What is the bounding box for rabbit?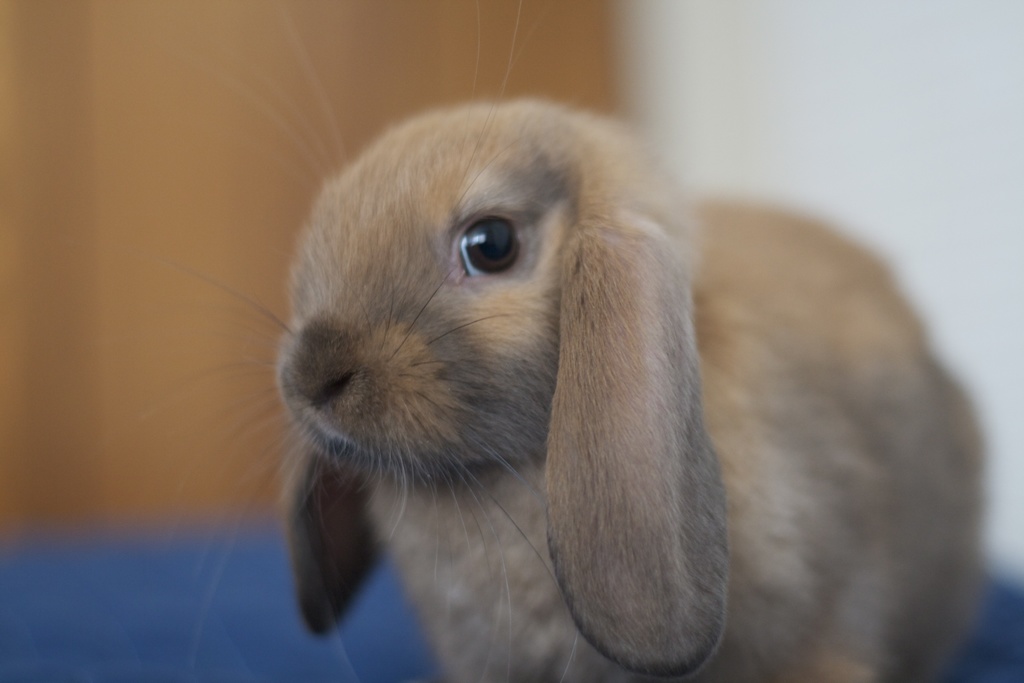
<bbox>184, 86, 991, 682</bbox>.
